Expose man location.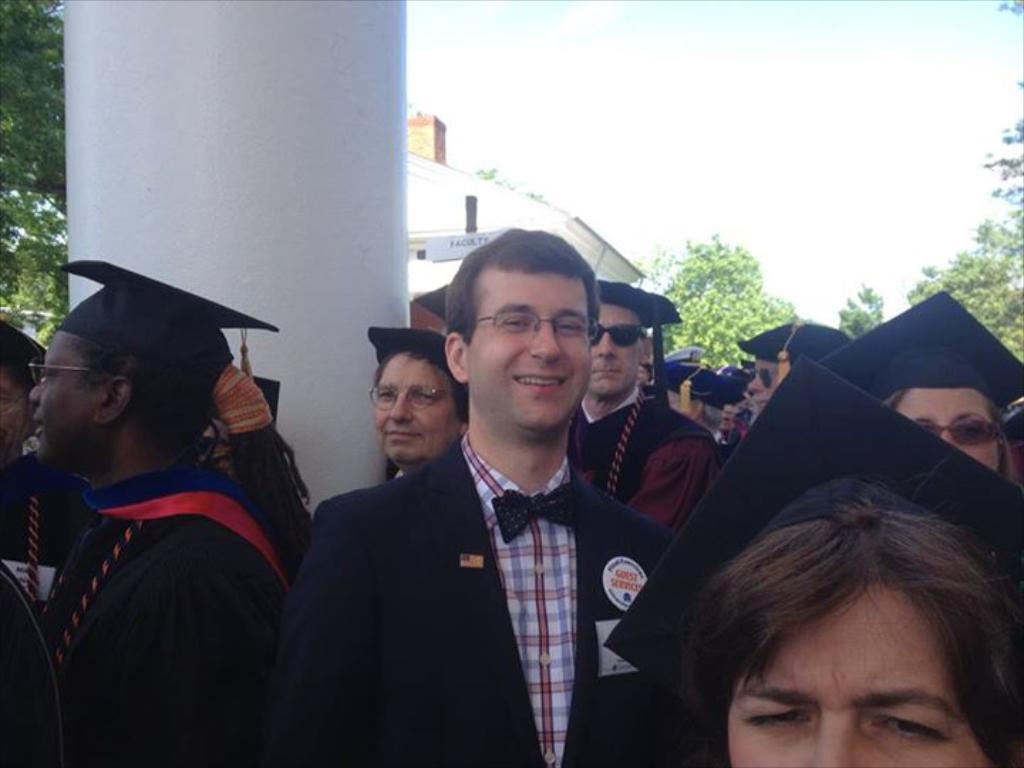
Exposed at bbox=(735, 321, 796, 411).
